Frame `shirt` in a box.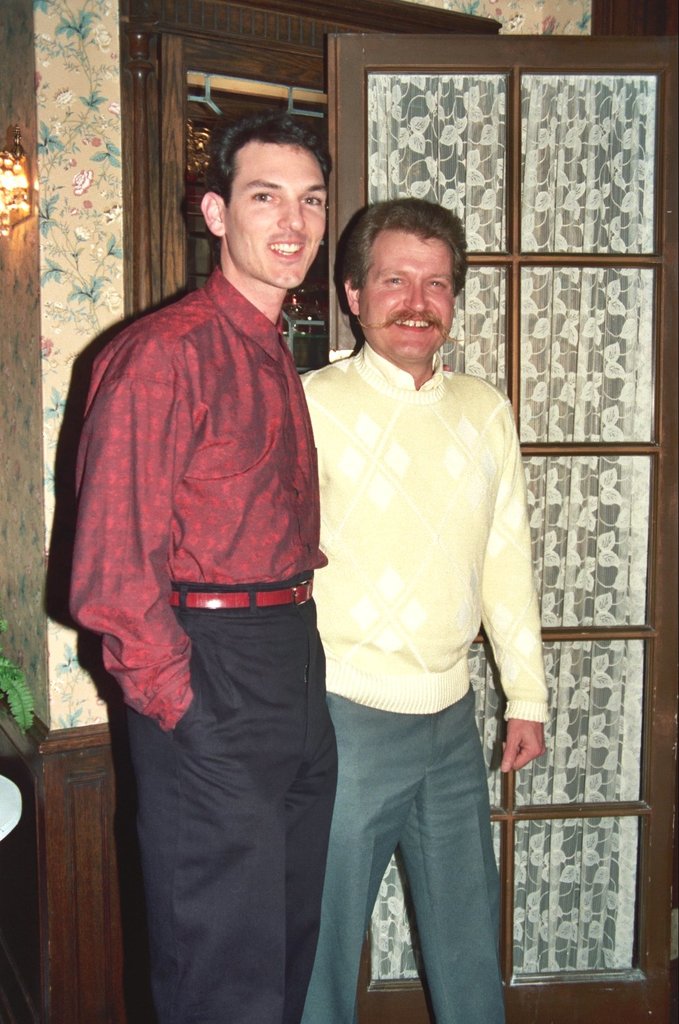
bbox=(295, 335, 552, 720).
